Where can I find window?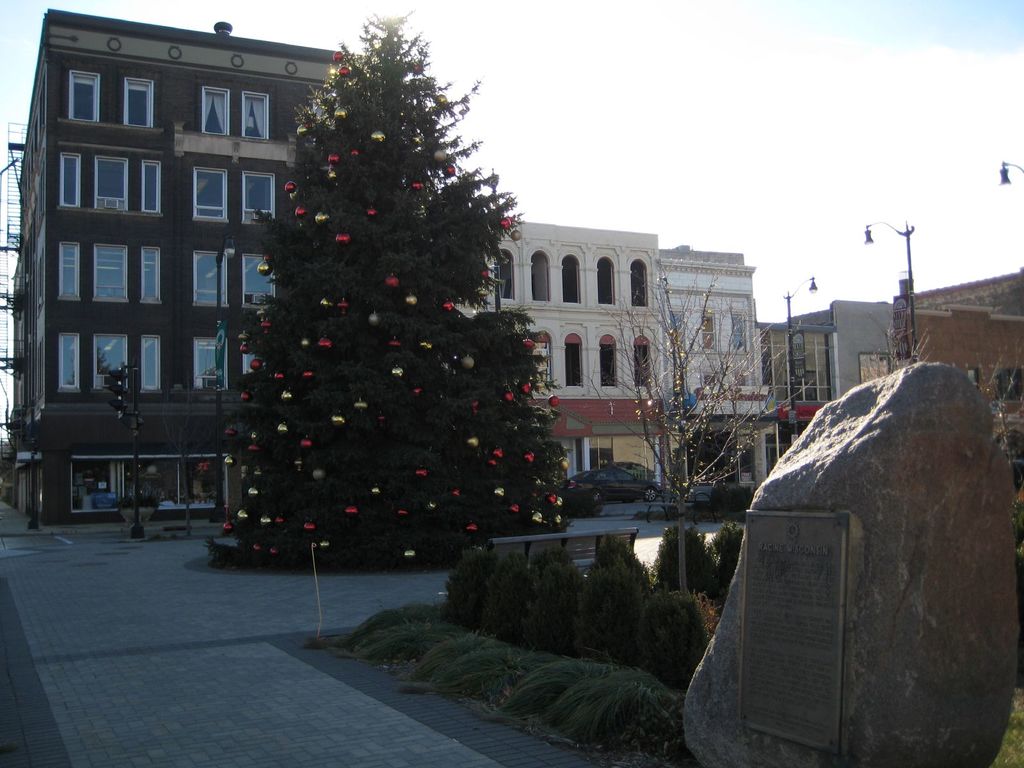
You can find it at <box>188,340,231,393</box>.
